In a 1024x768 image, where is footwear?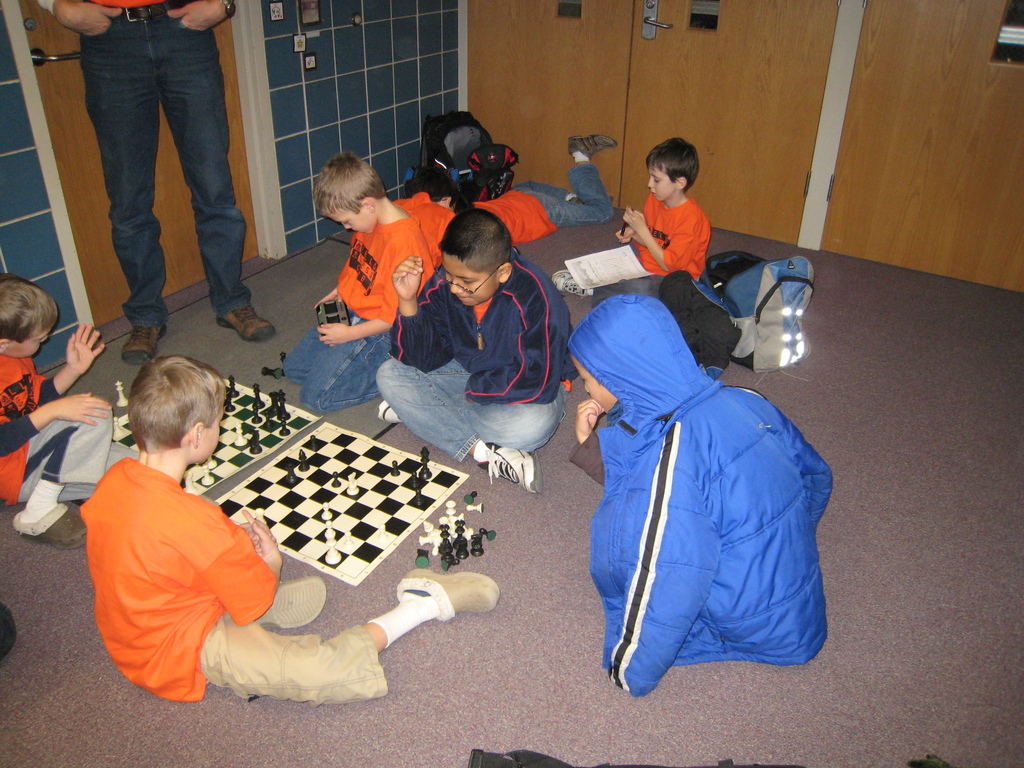
l=7, t=504, r=88, b=552.
